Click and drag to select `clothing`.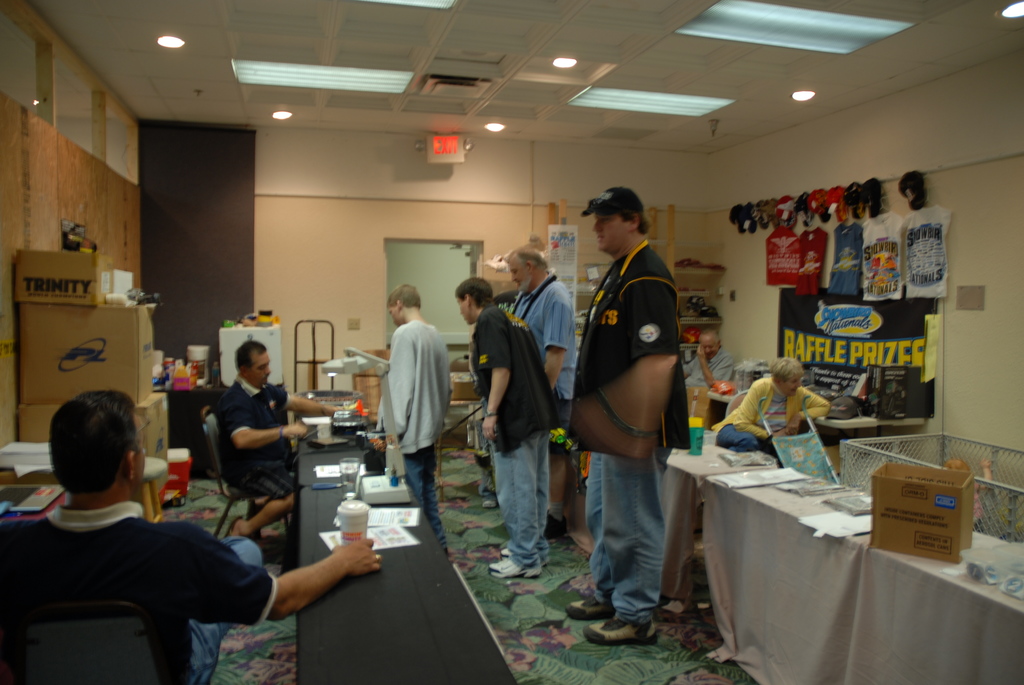
Selection: (572,239,692,623).
